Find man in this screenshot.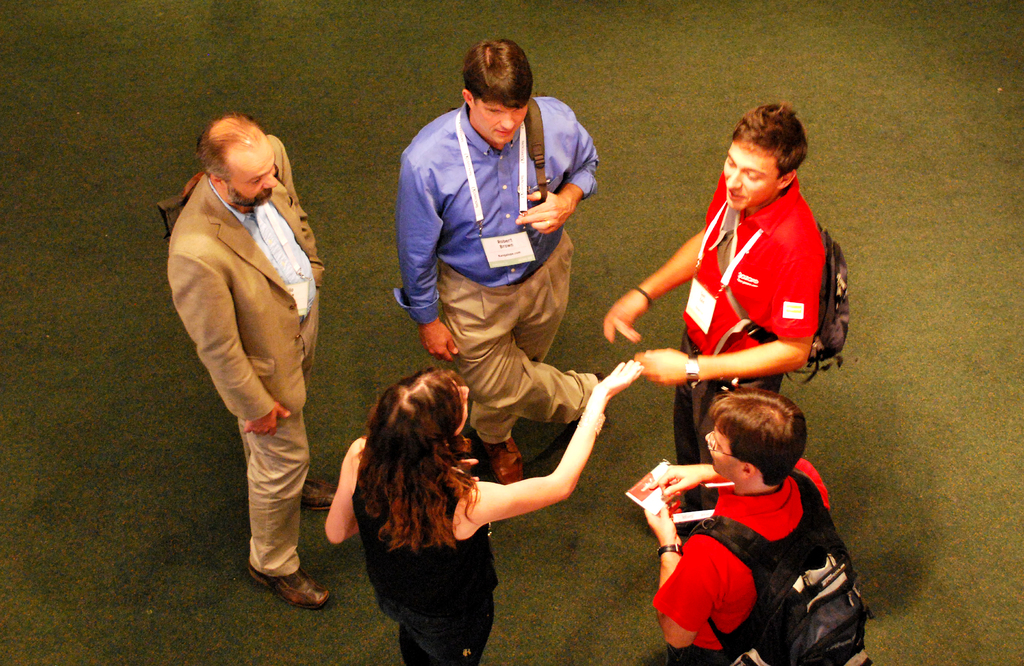
The bounding box for man is bbox=(388, 40, 607, 500).
